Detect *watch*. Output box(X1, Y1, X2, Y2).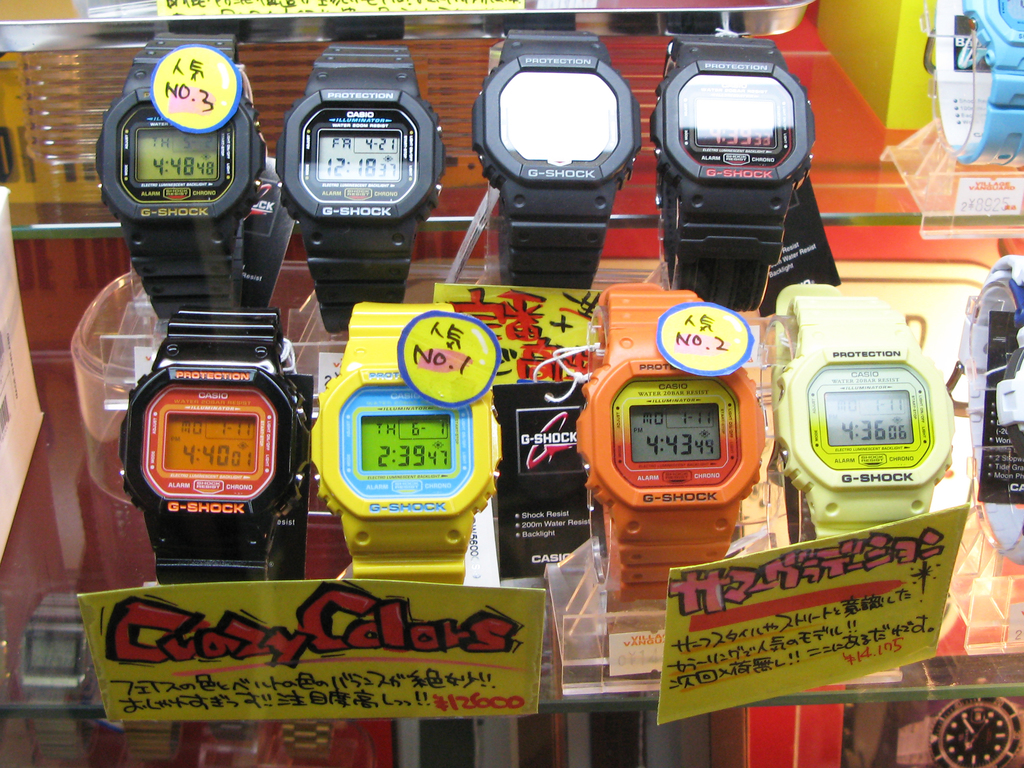
box(273, 47, 444, 333).
